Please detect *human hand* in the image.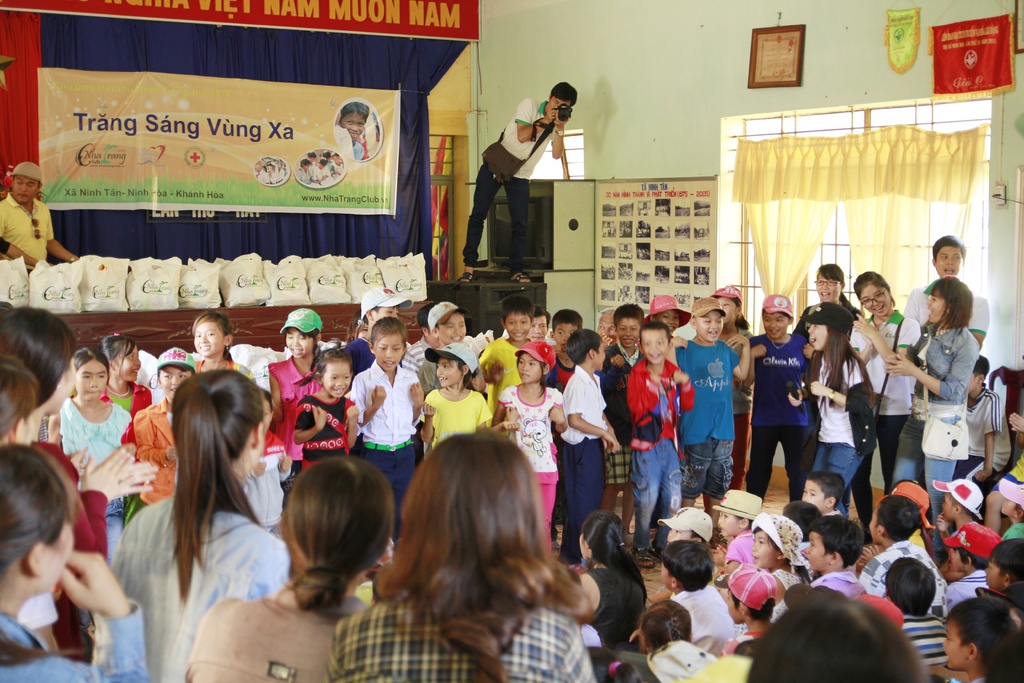
<region>345, 403, 360, 425</region>.
